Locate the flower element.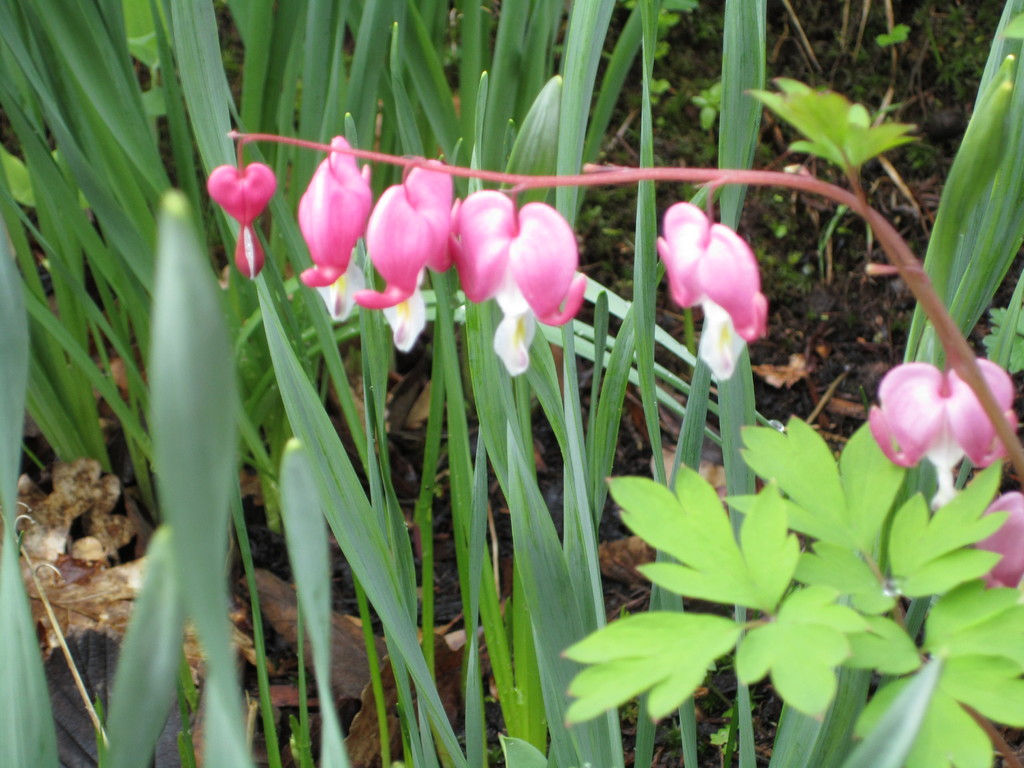
Element bbox: [left=206, top=163, right=275, bottom=288].
